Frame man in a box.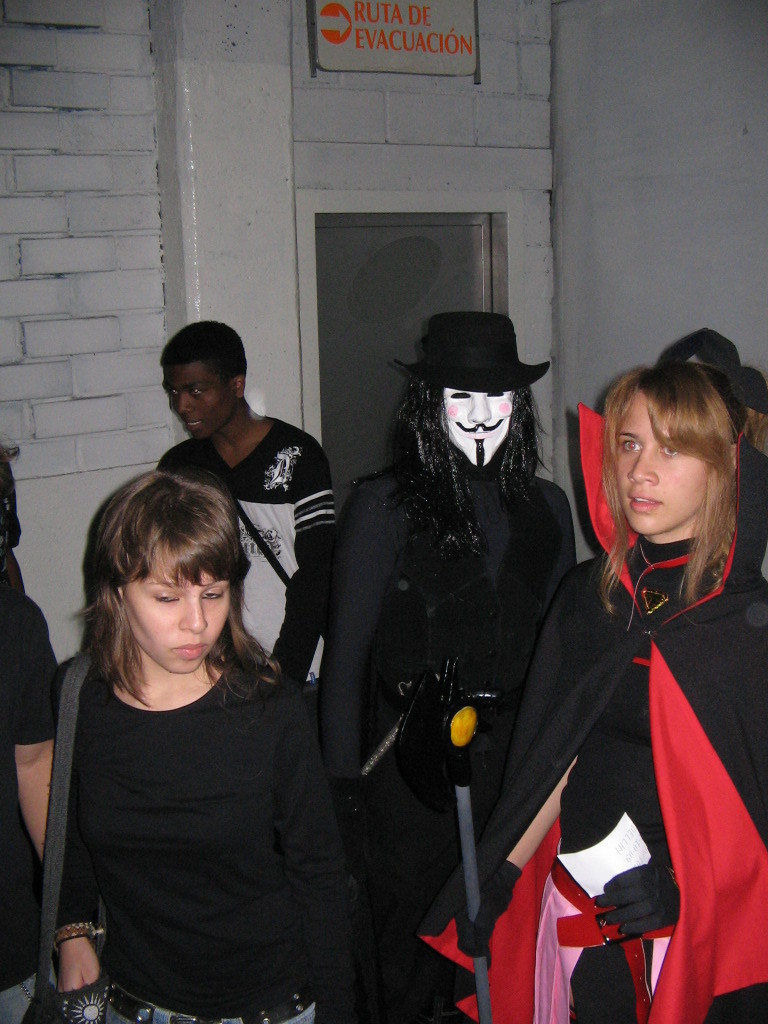
{"x1": 154, "y1": 317, "x2": 346, "y2": 693}.
